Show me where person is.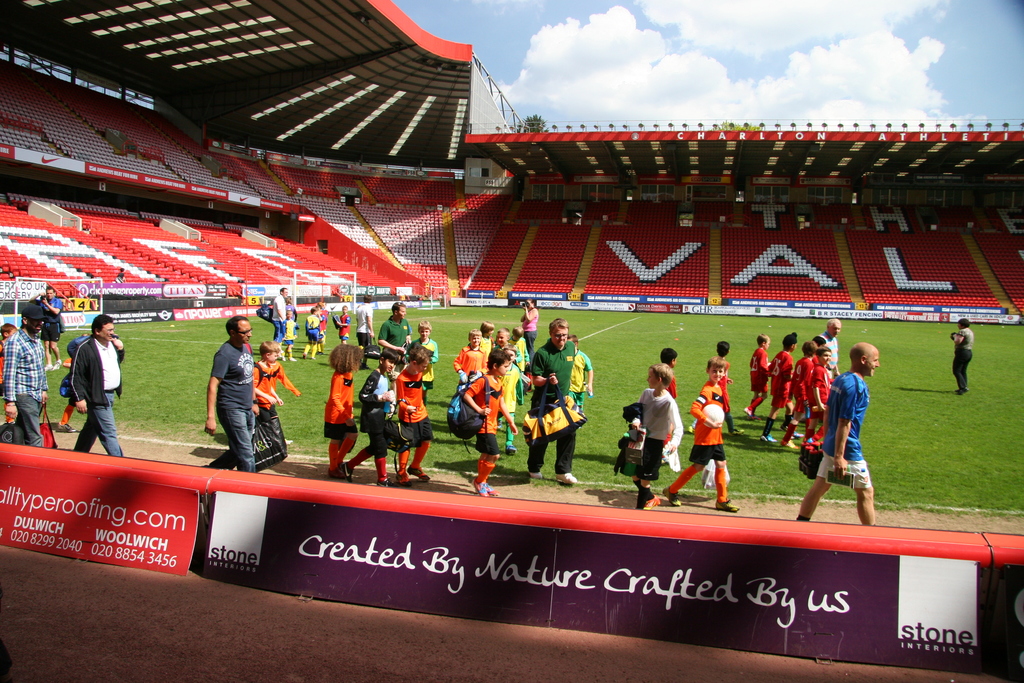
person is at rect(203, 308, 260, 475).
